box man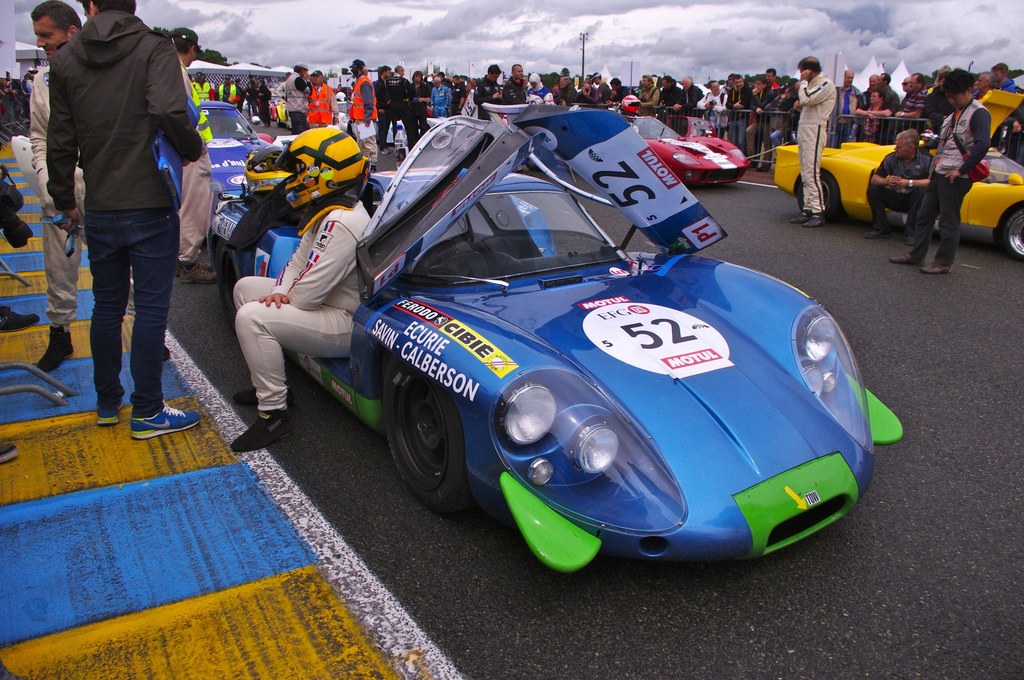
[x1=506, y1=61, x2=527, y2=116]
